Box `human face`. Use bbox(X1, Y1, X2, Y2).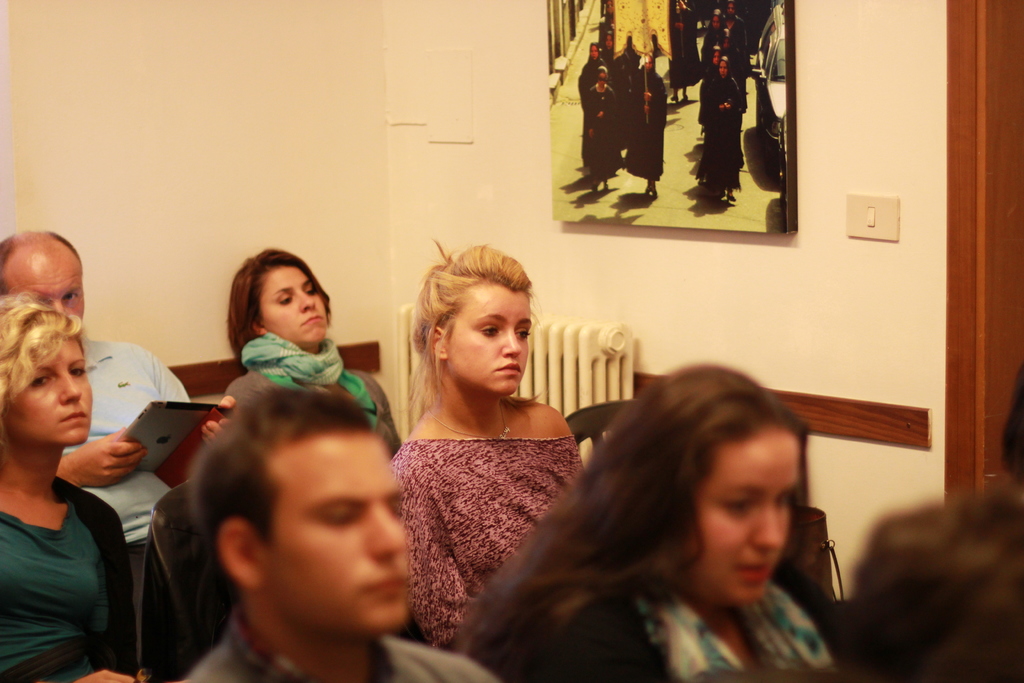
bbox(0, 338, 94, 447).
